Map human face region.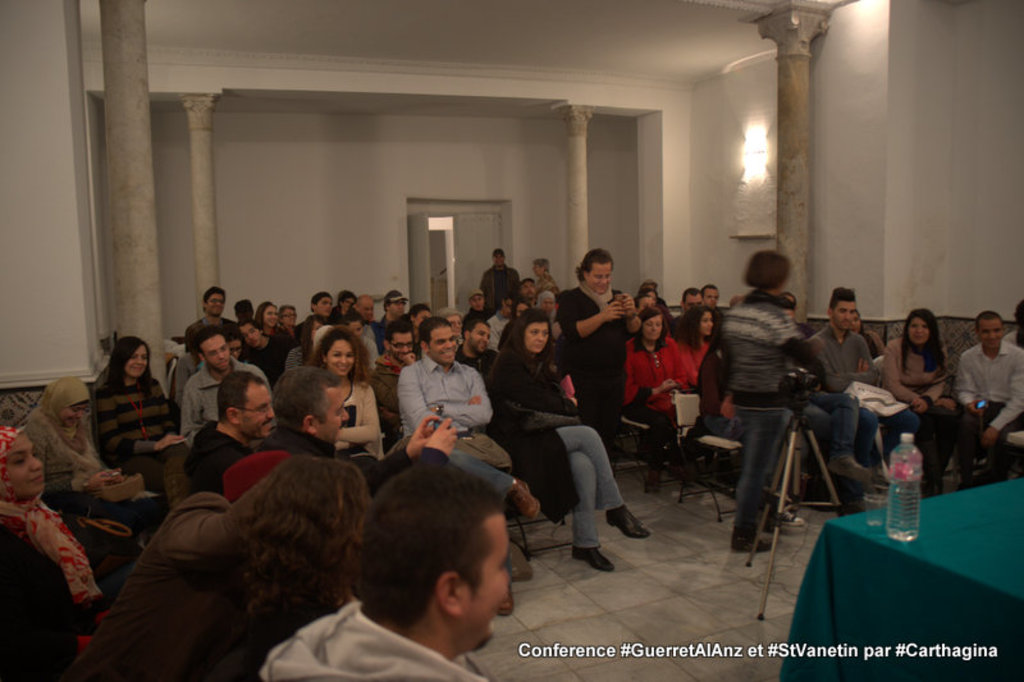
Mapped to x1=906, y1=317, x2=932, y2=345.
